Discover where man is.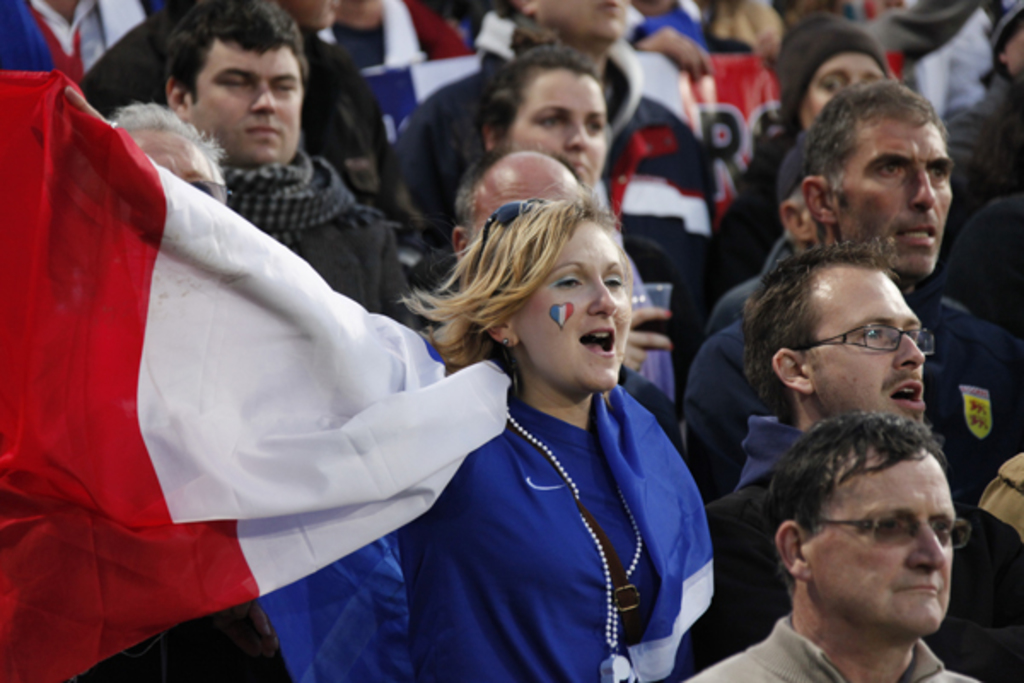
Discovered at bbox(75, 99, 410, 681).
